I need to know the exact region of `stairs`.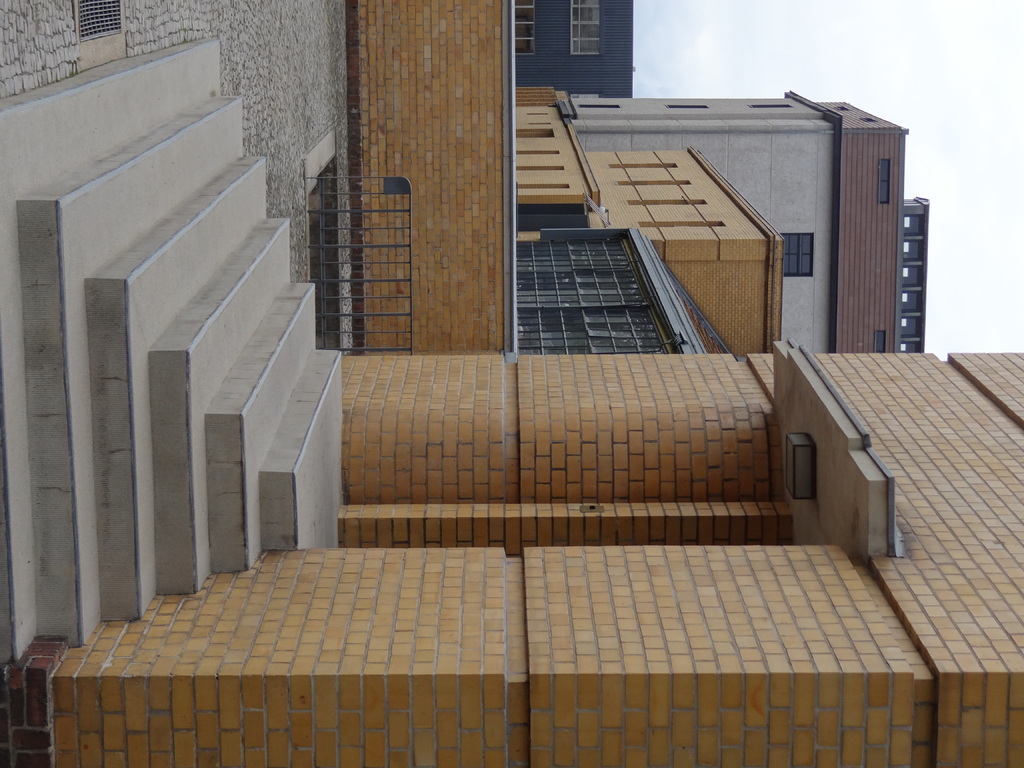
Region: x1=0 y1=35 x2=345 y2=661.
